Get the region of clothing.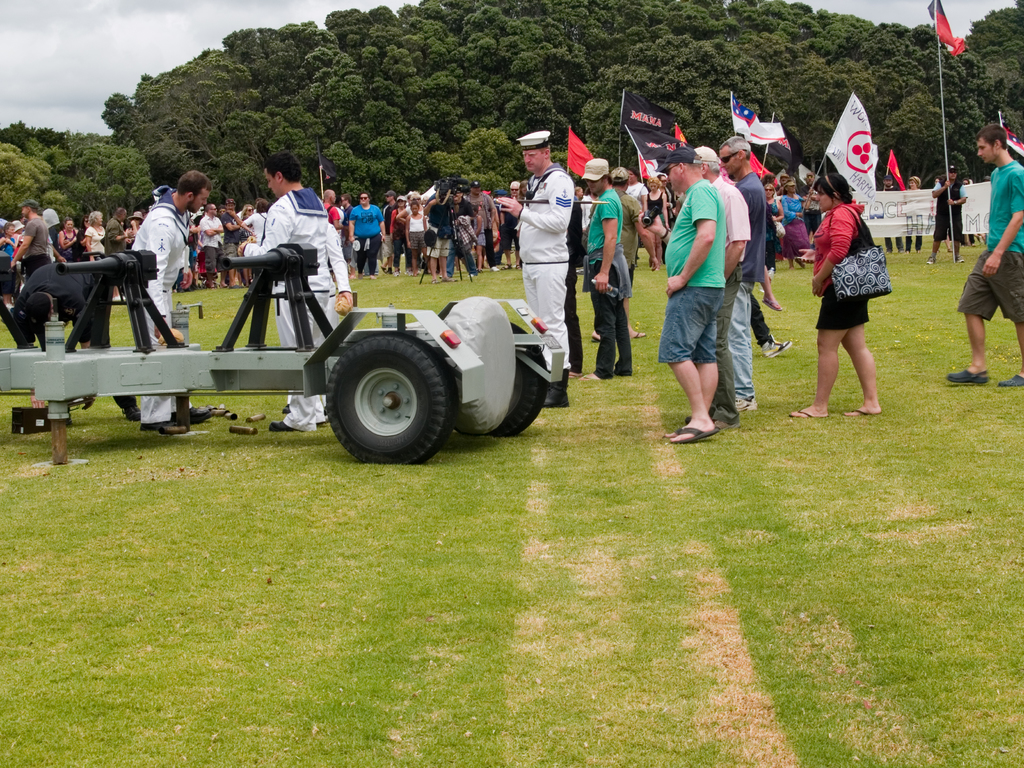
rect(764, 195, 779, 273).
